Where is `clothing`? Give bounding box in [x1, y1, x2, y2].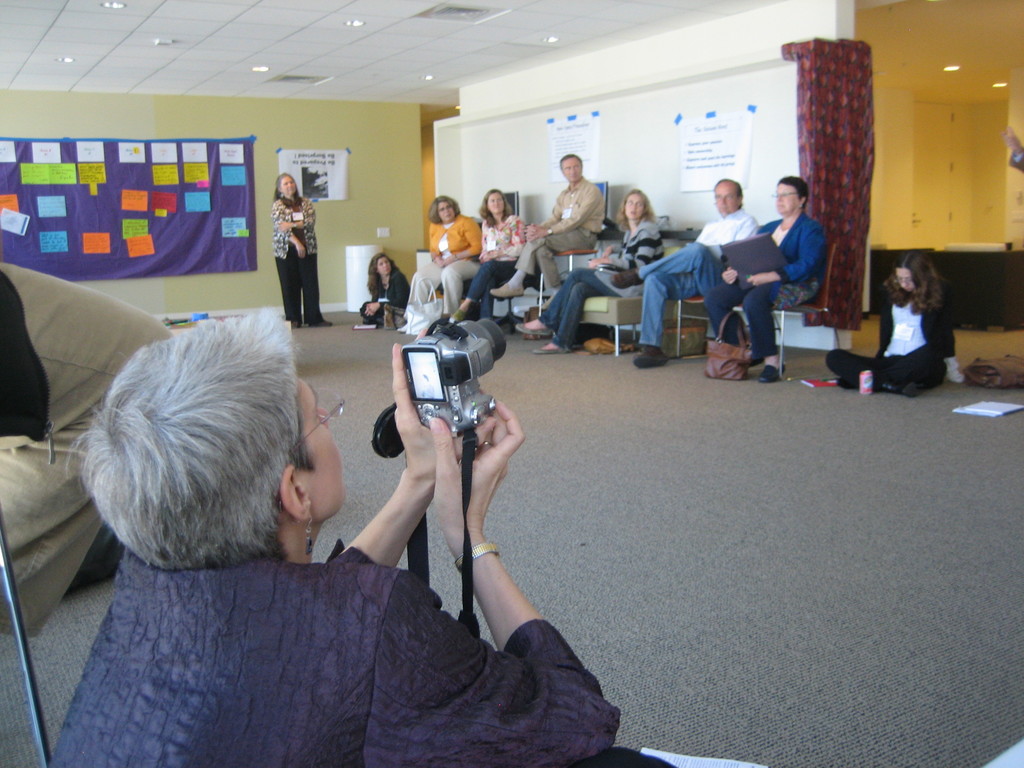
[592, 219, 664, 301].
